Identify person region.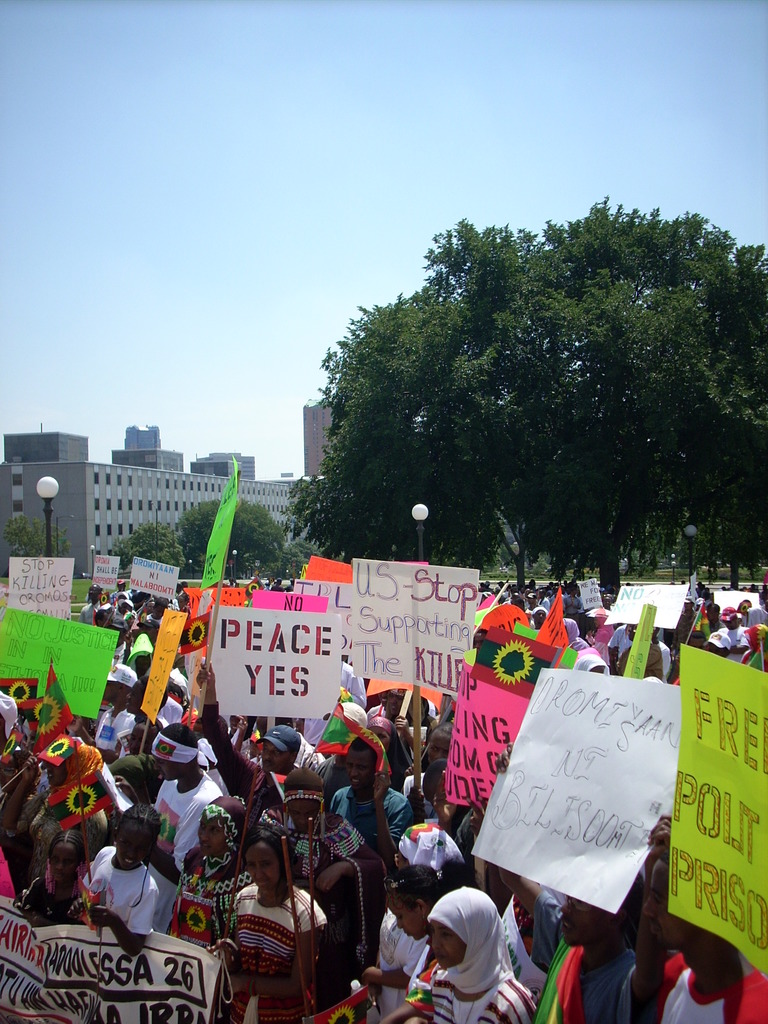
Region: region(652, 625, 678, 681).
